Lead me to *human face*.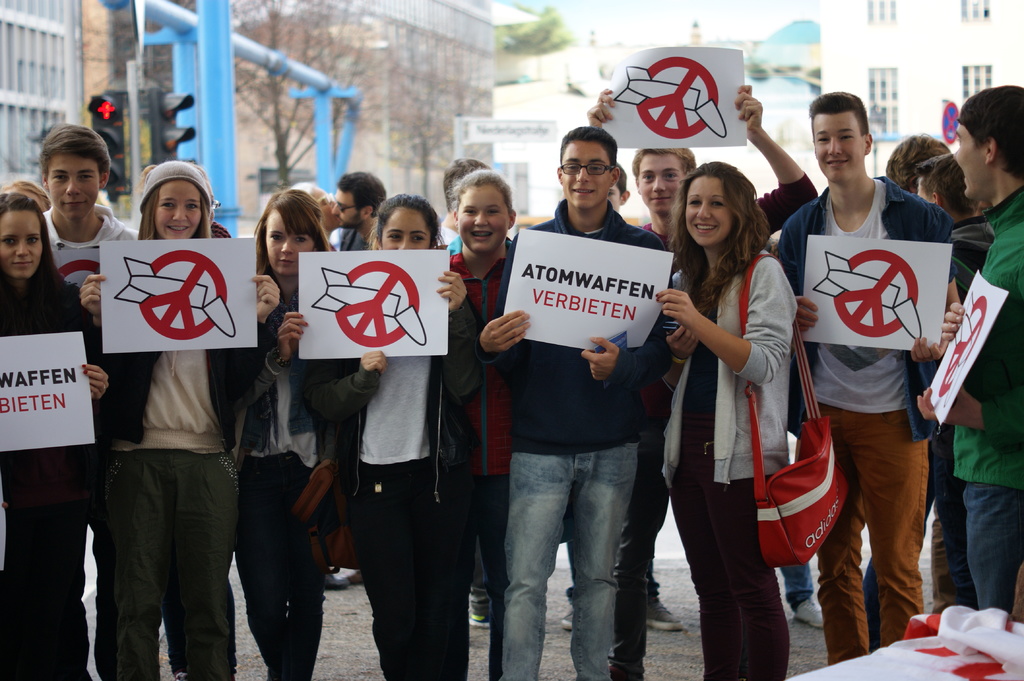
Lead to [left=376, top=203, right=435, bottom=251].
